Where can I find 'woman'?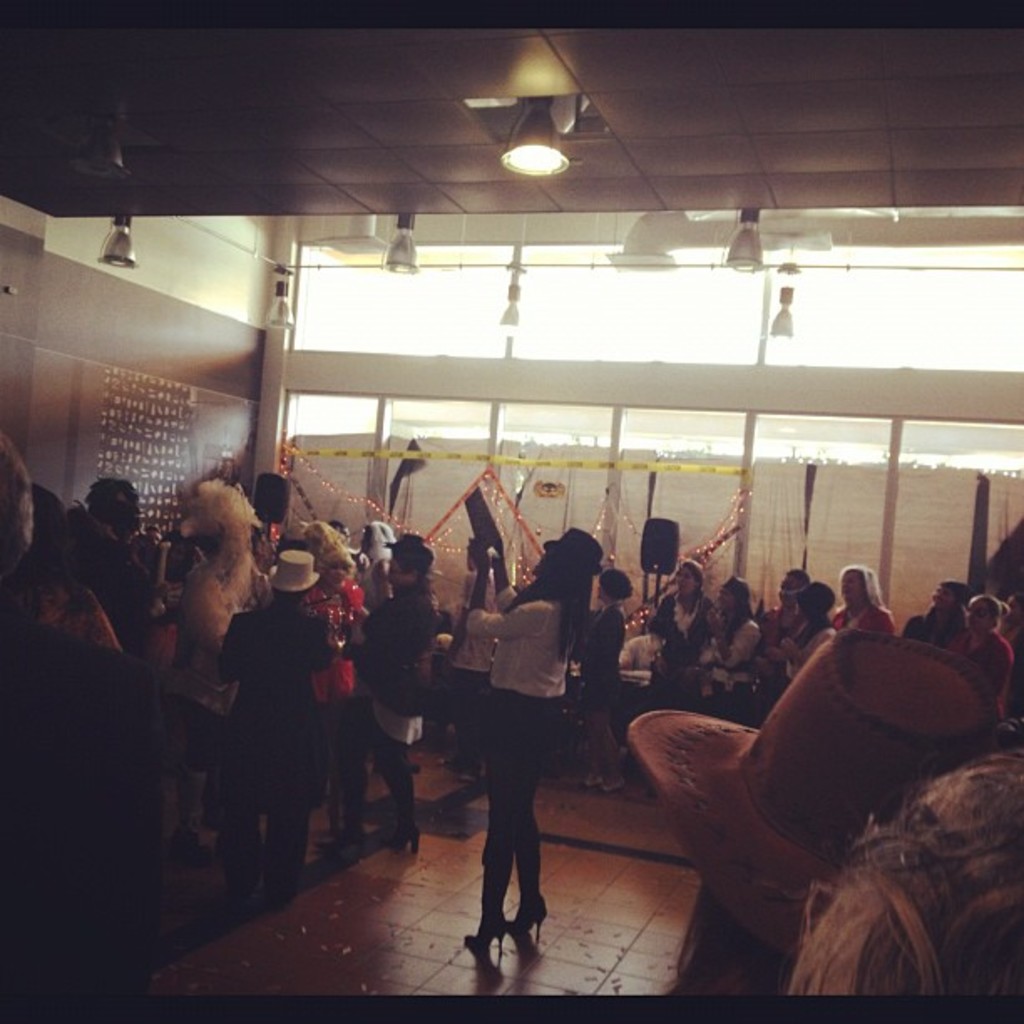
You can find it at x1=303 y1=517 x2=361 y2=855.
